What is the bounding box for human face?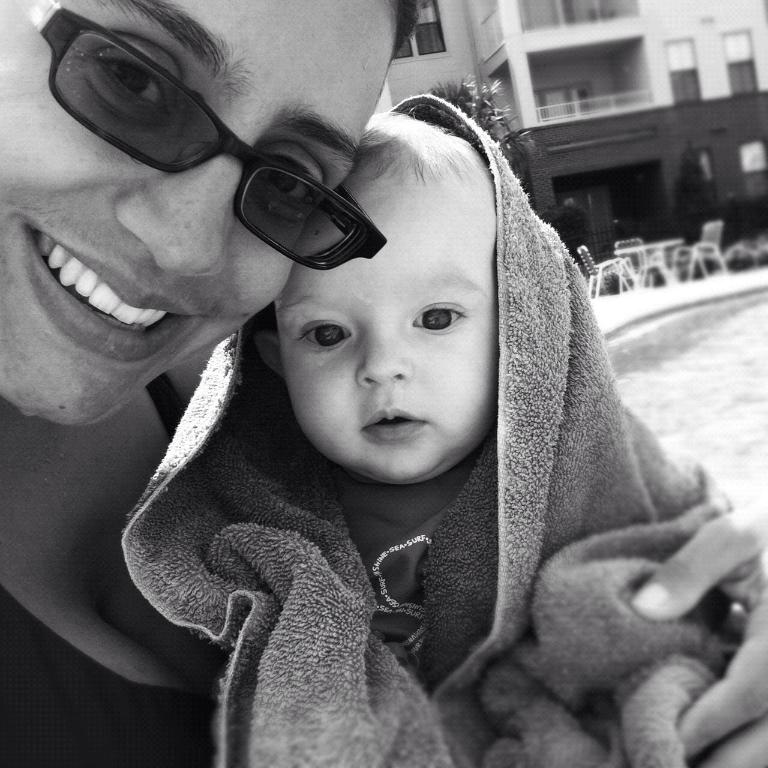
<bbox>0, 0, 401, 428</bbox>.
